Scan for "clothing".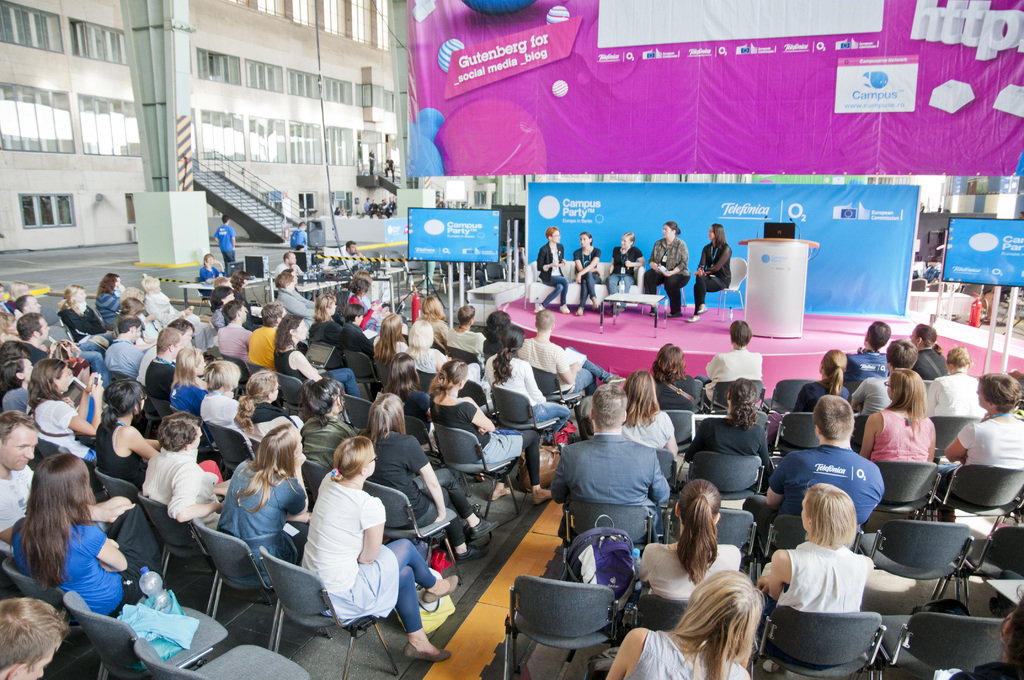
Scan result: [x1=204, y1=265, x2=221, y2=279].
